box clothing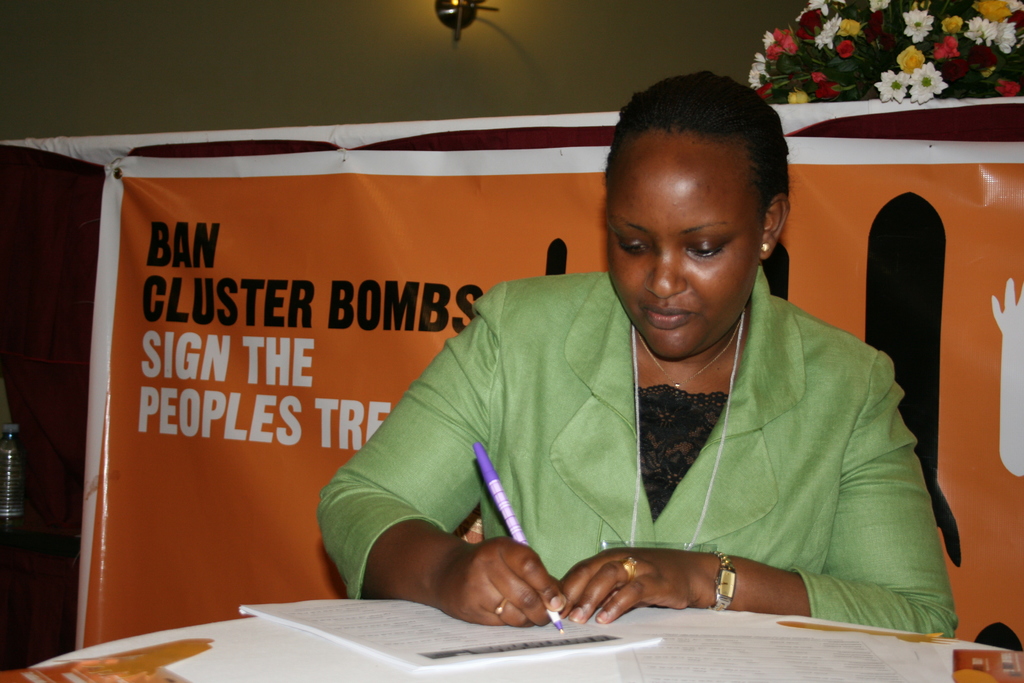
349, 257, 950, 638
